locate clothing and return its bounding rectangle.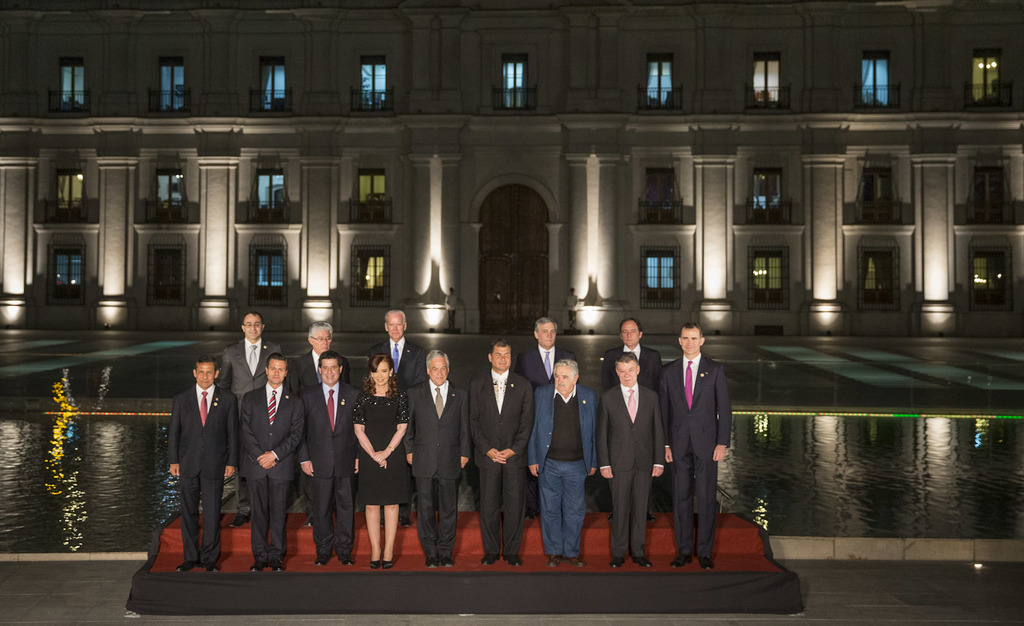
598 342 662 392.
